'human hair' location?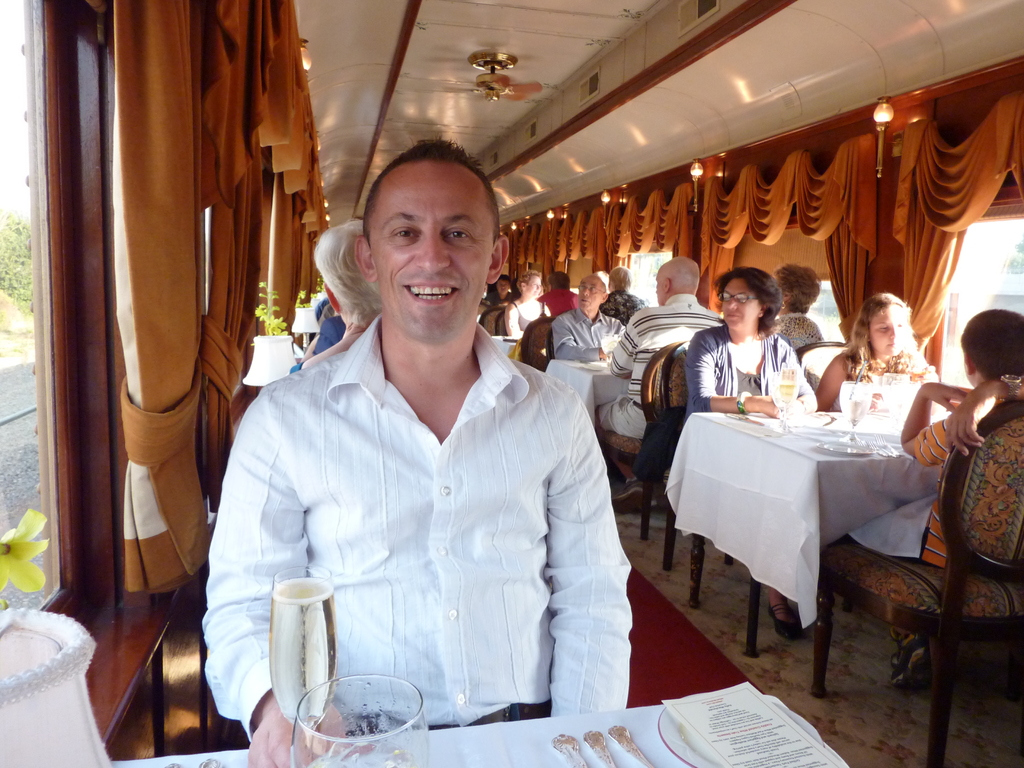
crop(714, 266, 783, 339)
